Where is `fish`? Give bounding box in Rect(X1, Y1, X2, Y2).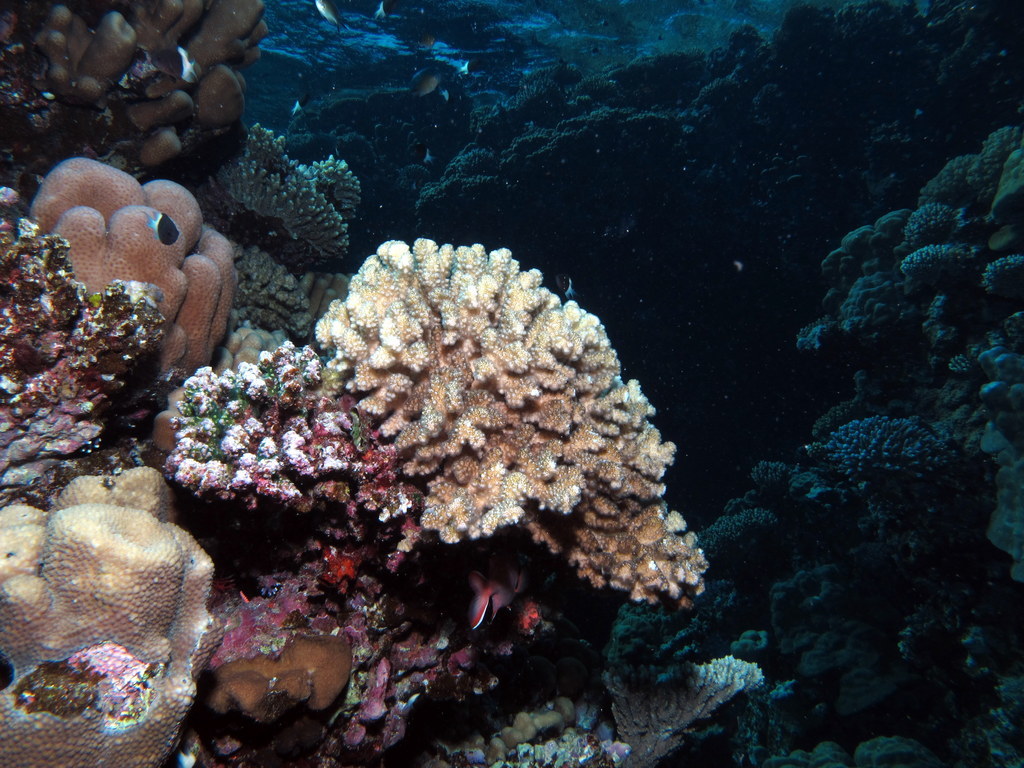
Rect(455, 55, 485, 76).
